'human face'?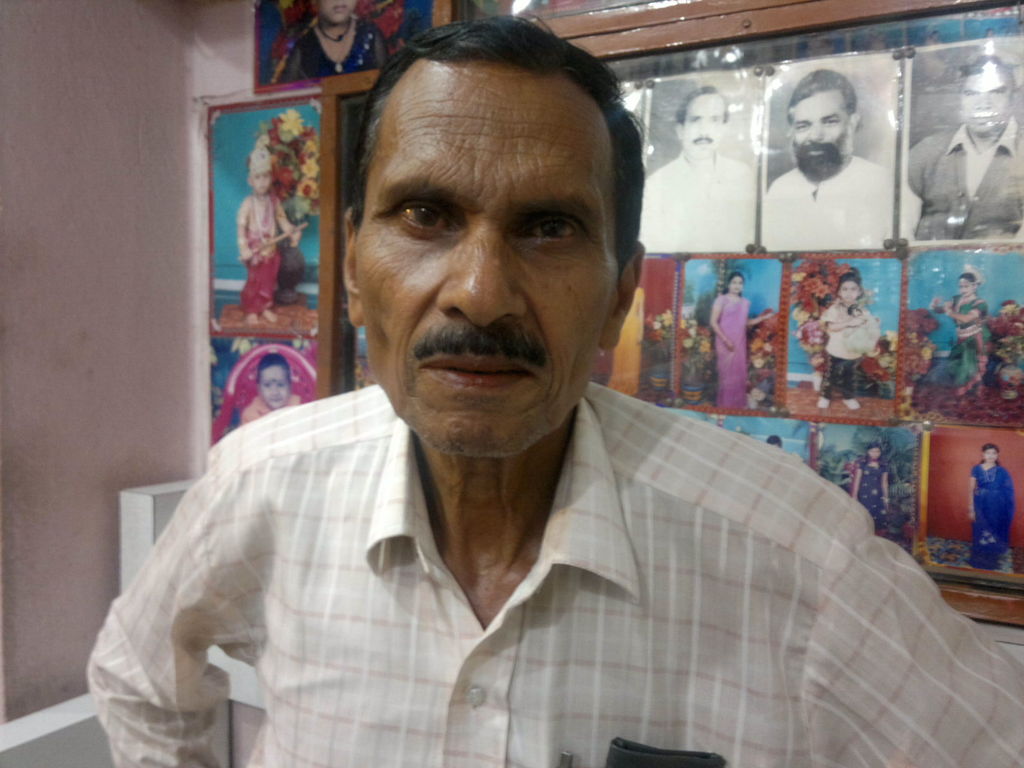
region(321, 0, 355, 24)
